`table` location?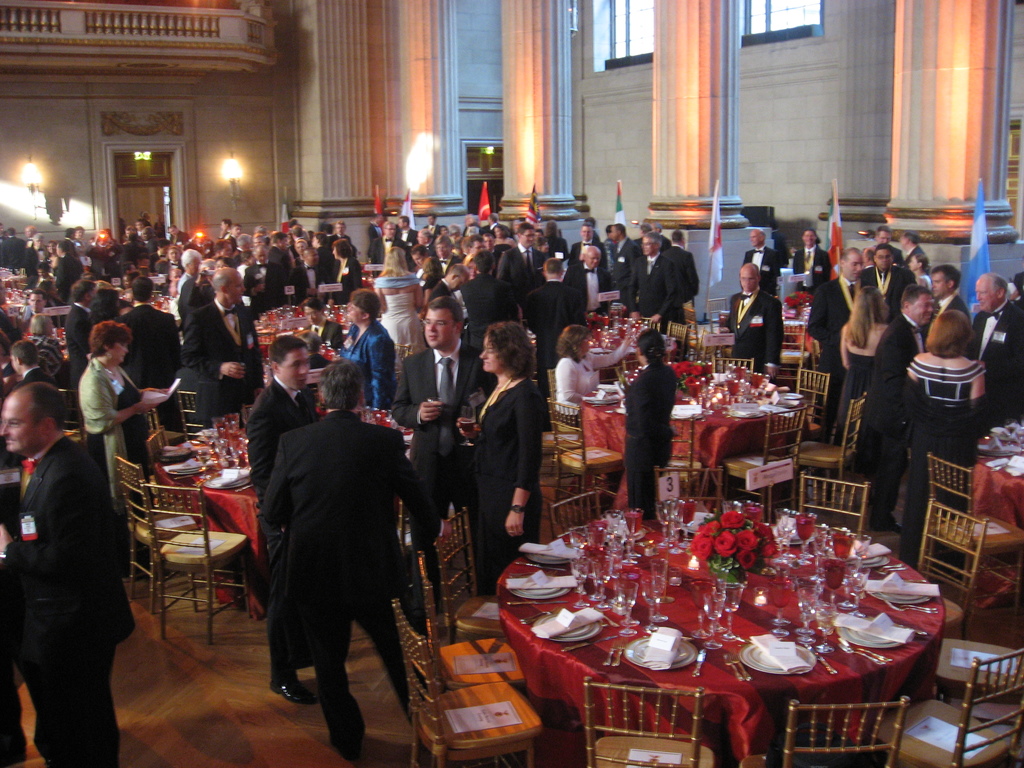
x1=572, y1=355, x2=790, y2=484
